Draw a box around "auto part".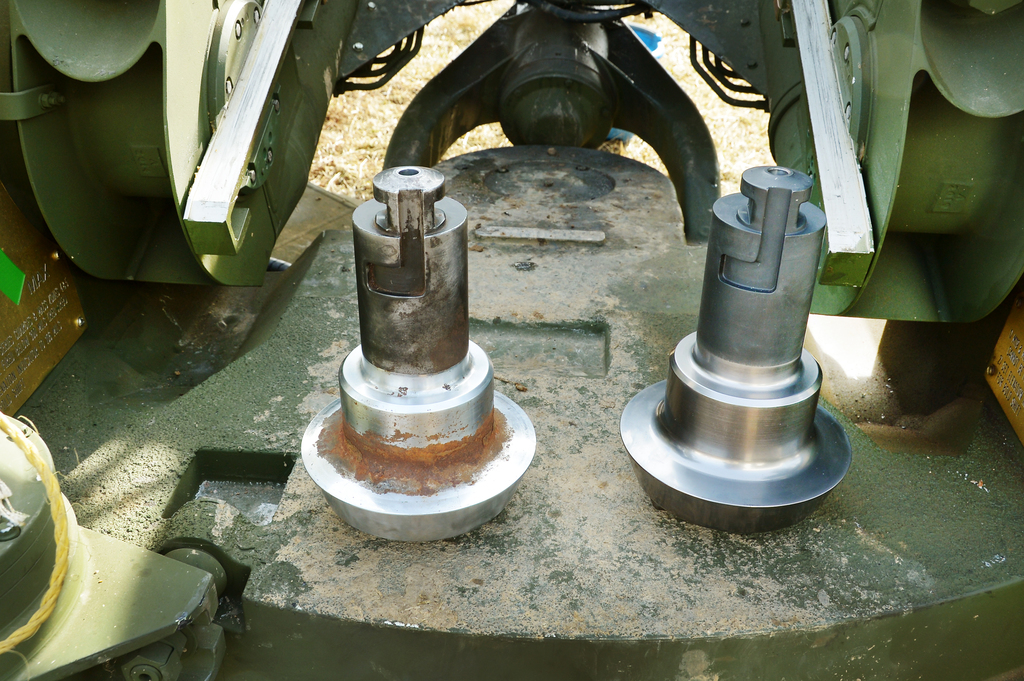
620,162,854,539.
